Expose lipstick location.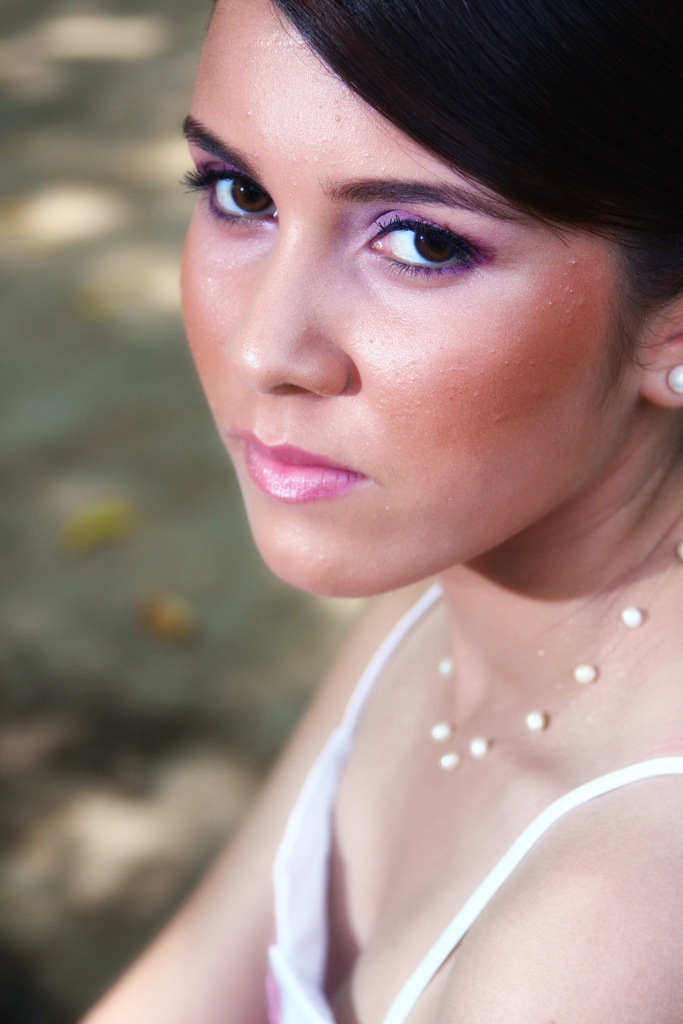
Exposed at [226,425,363,500].
